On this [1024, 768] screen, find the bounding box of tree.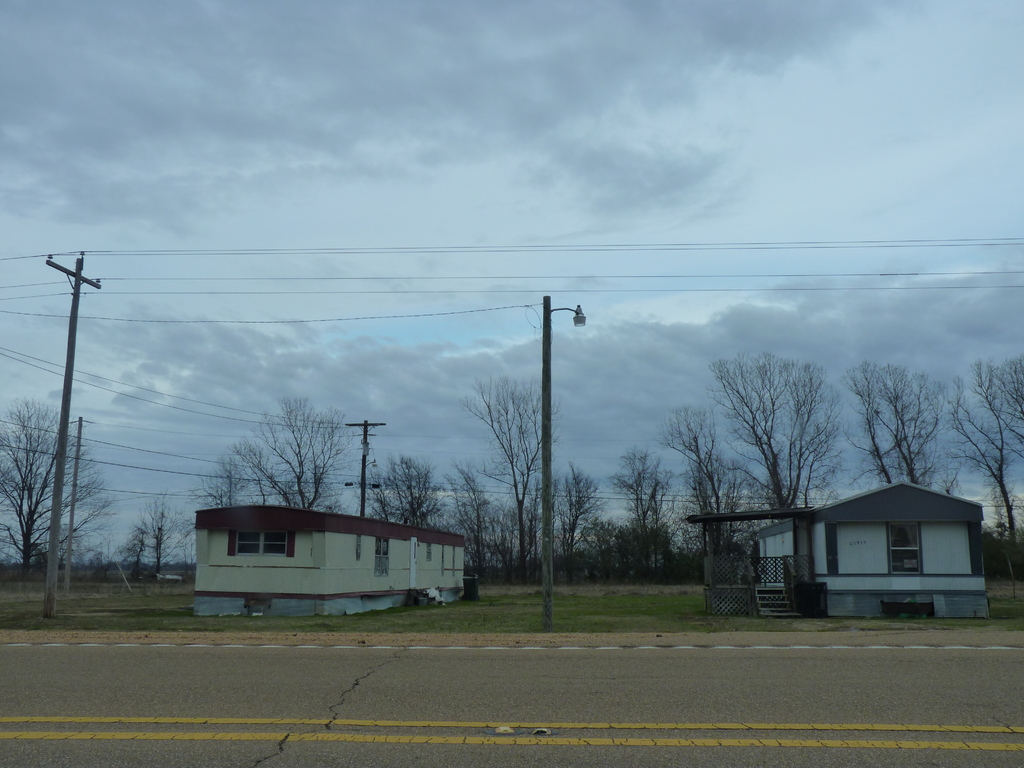
Bounding box: 657, 386, 750, 563.
